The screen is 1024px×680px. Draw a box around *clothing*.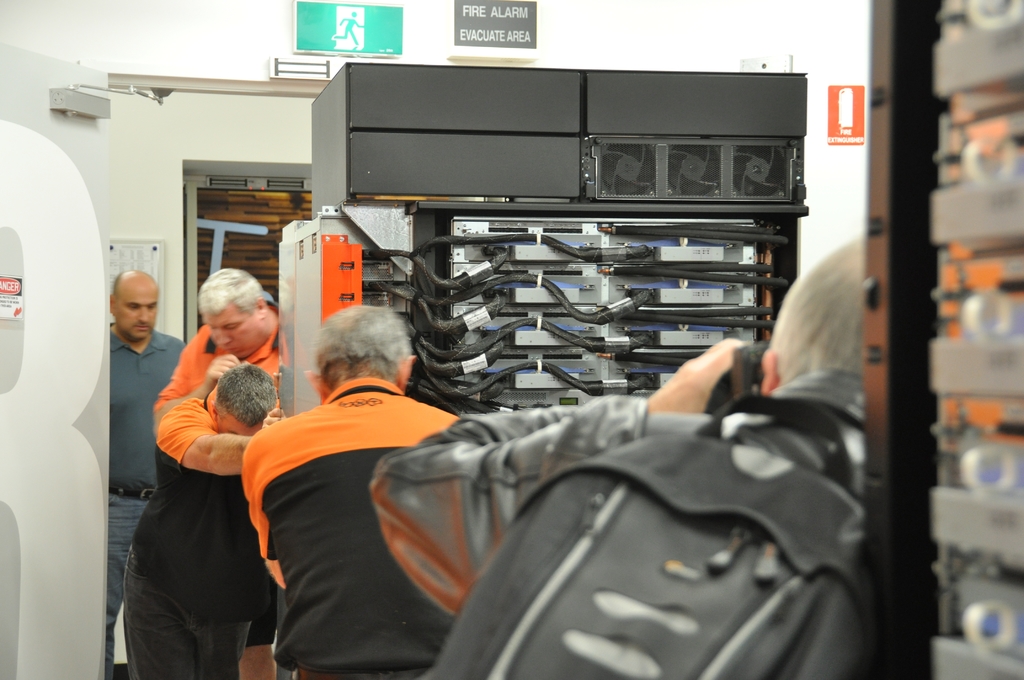
<box>221,336,474,653</box>.
